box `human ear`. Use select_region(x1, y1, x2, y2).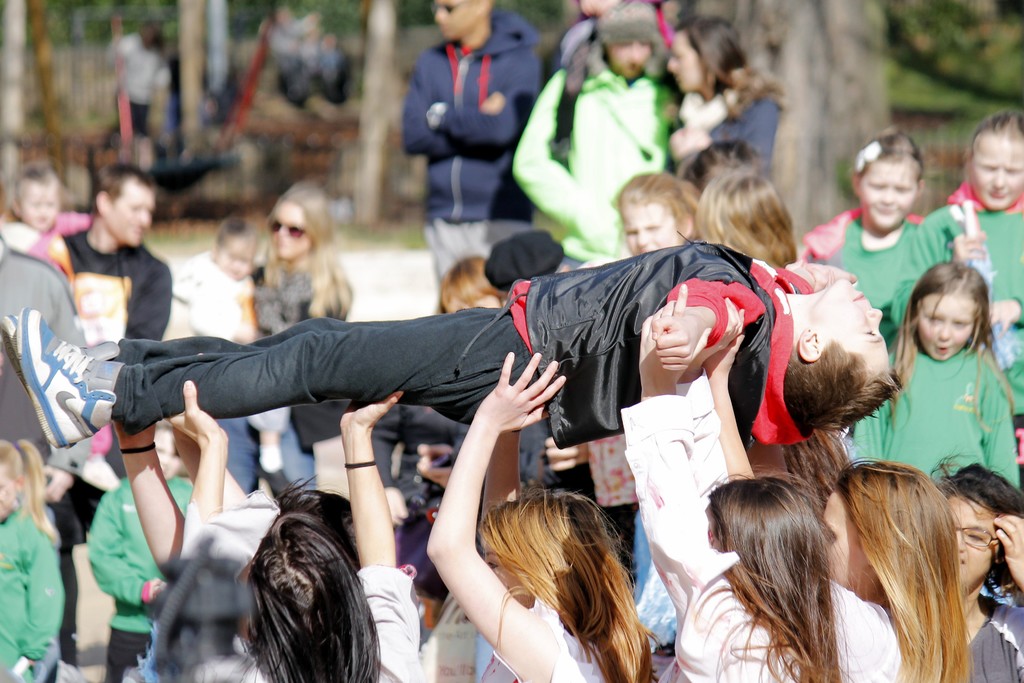
select_region(96, 192, 109, 214).
